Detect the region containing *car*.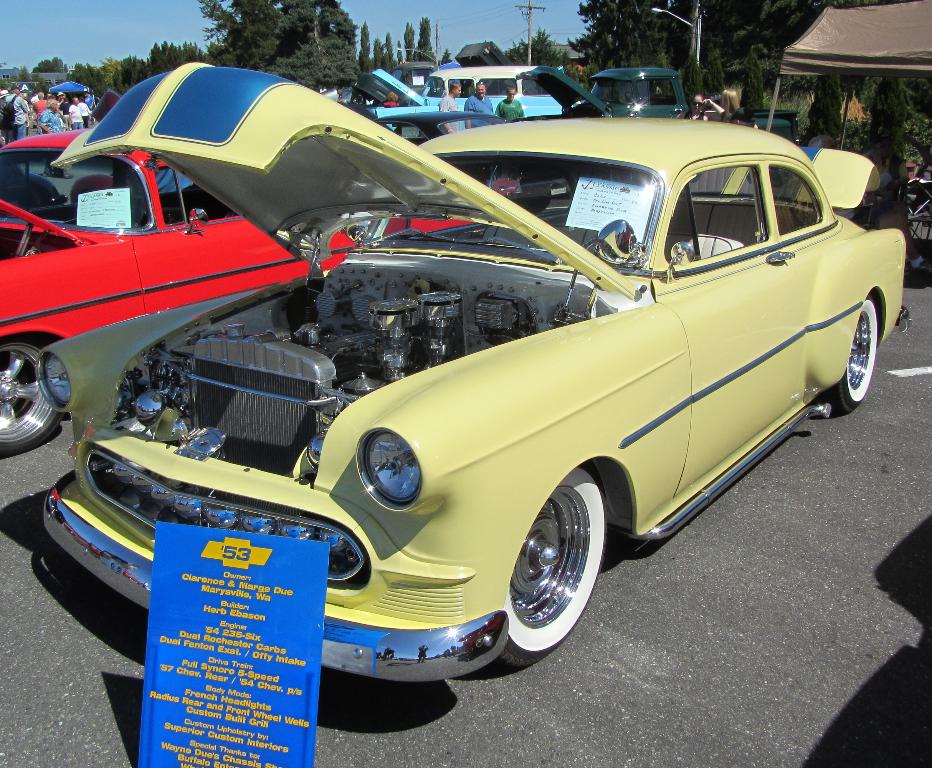
rect(0, 128, 468, 459).
